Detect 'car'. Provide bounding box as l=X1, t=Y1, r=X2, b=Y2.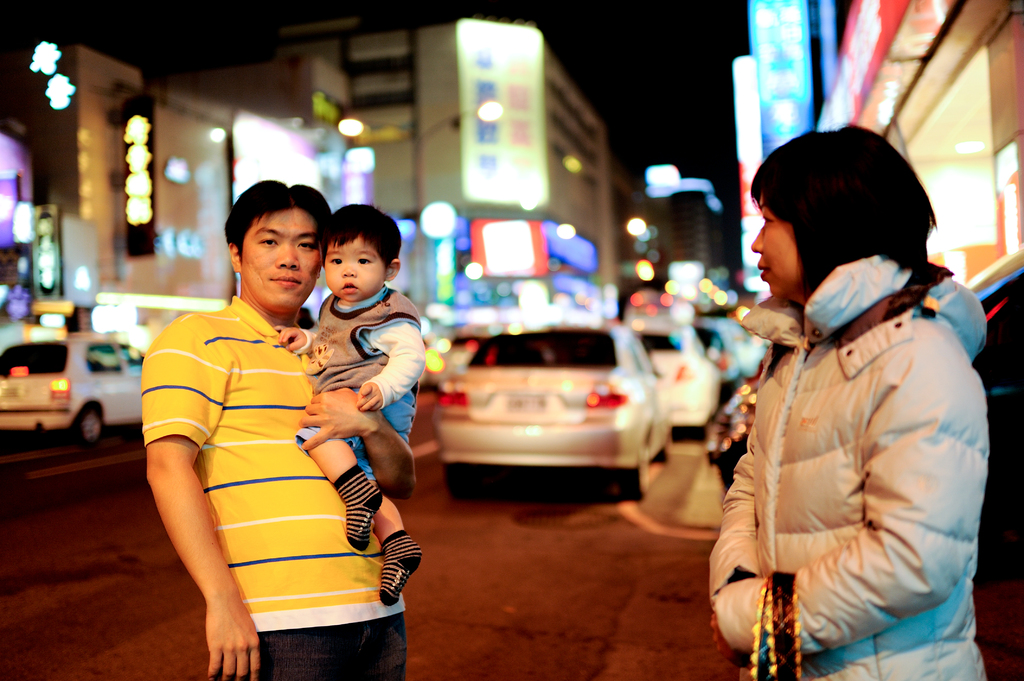
l=630, t=324, r=723, b=445.
